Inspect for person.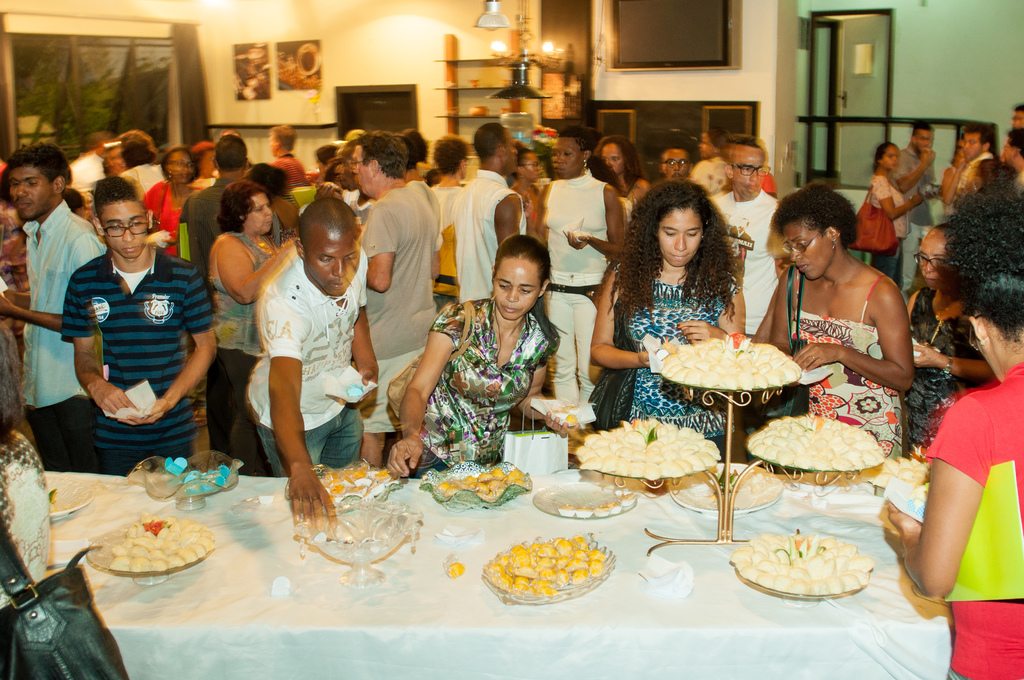
Inspection: (263, 124, 310, 186).
